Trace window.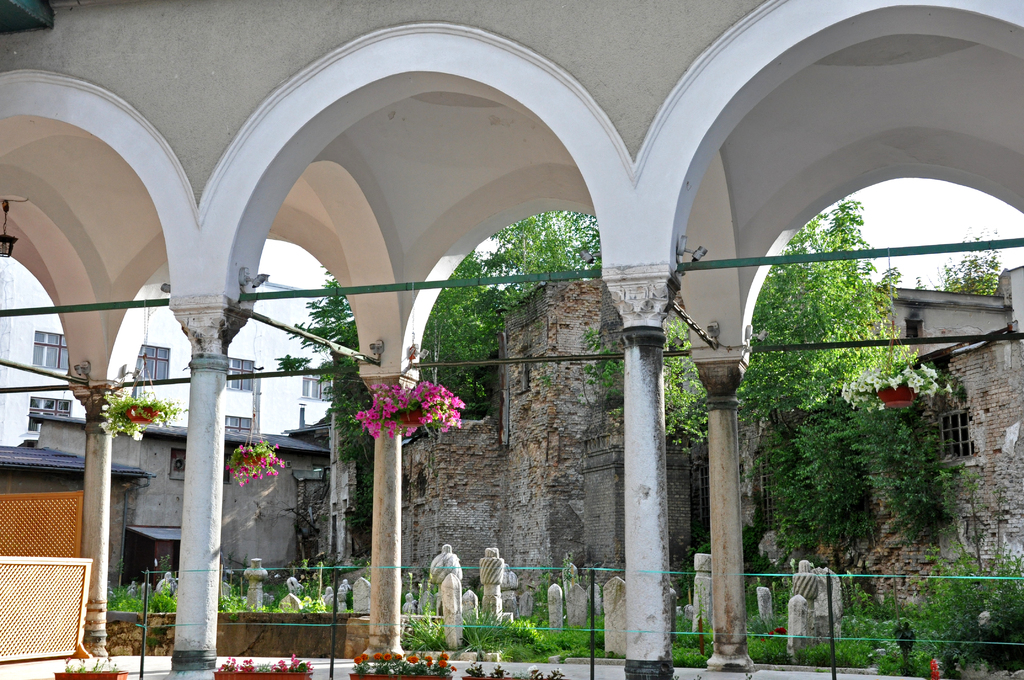
Traced to locate(301, 368, 335, 401).
